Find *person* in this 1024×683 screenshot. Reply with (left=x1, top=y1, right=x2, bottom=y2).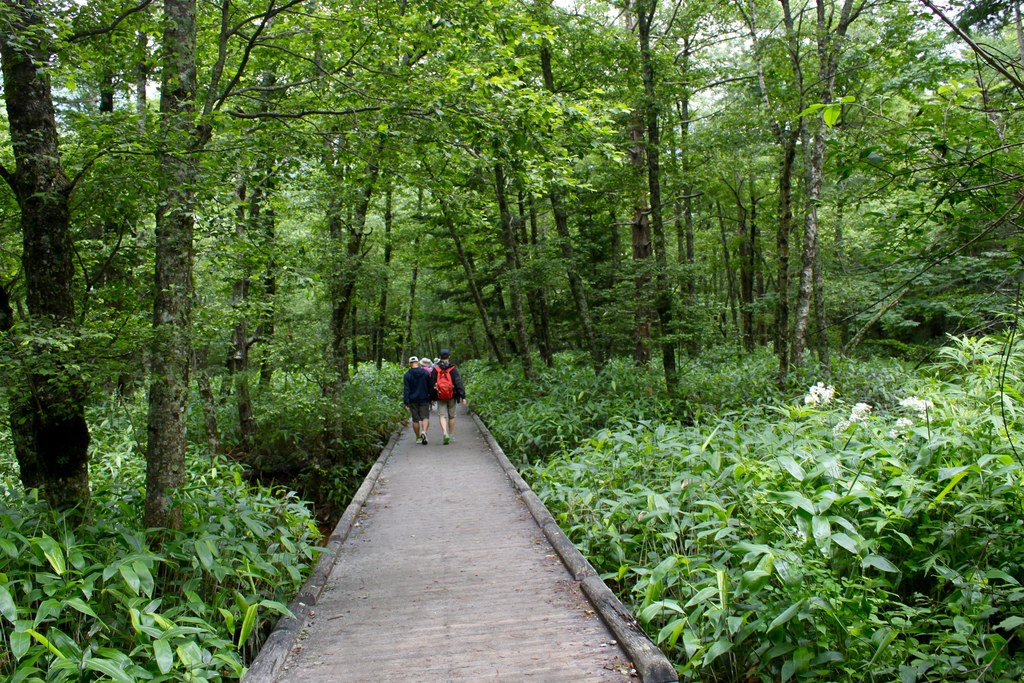
(left=403, top=349, right=433, bottom=445).
